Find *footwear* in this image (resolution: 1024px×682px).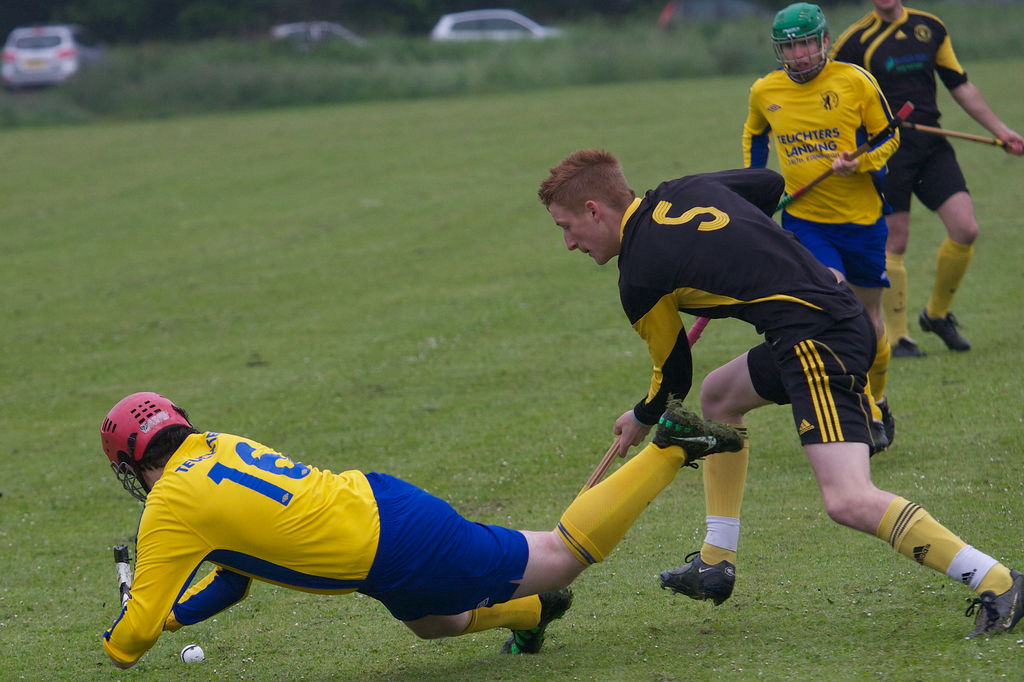
[left=879, top=394, right=899, bottom=446].
